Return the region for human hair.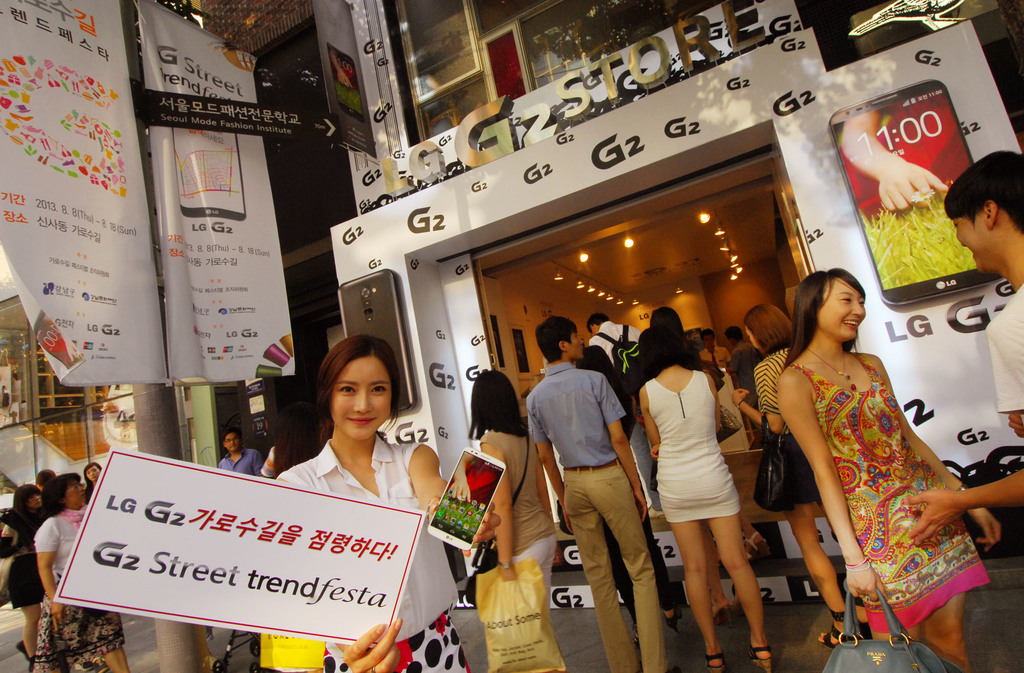
<box>468,369,531,443</box>.
